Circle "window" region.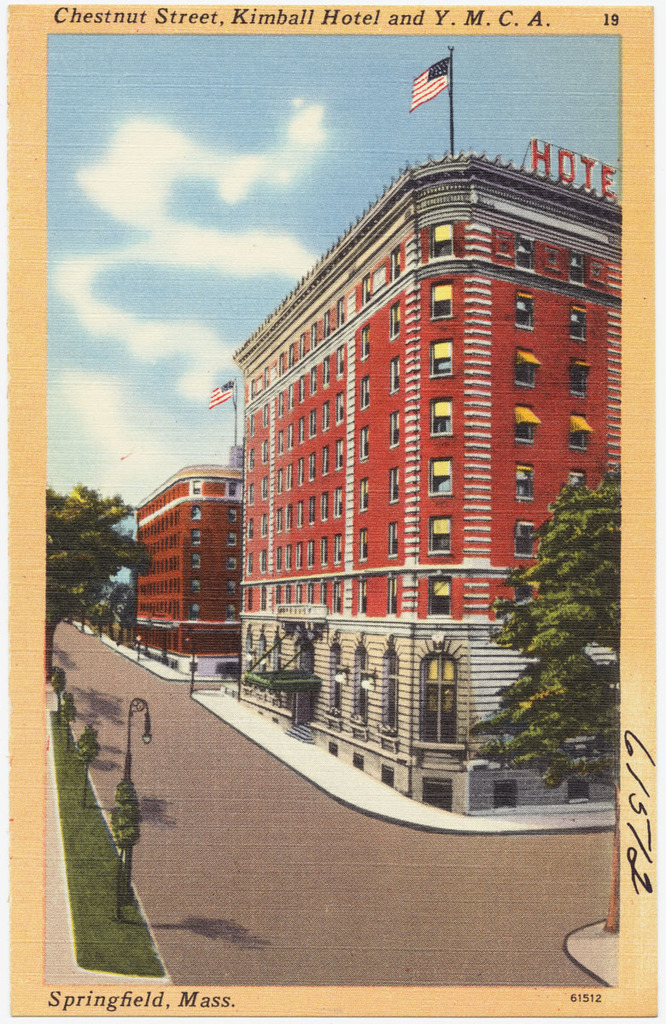
Region: <bbox>514, 519, 535, 556</bbox>.
